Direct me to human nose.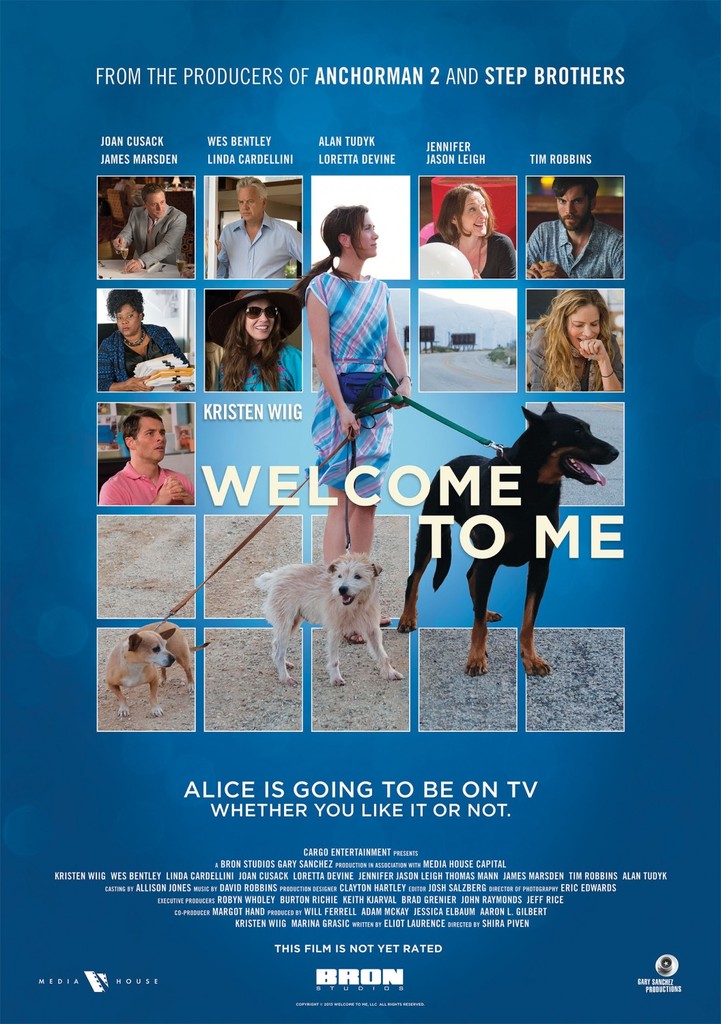
Direction: (left=155, top=431, right=164, bottom=441).
